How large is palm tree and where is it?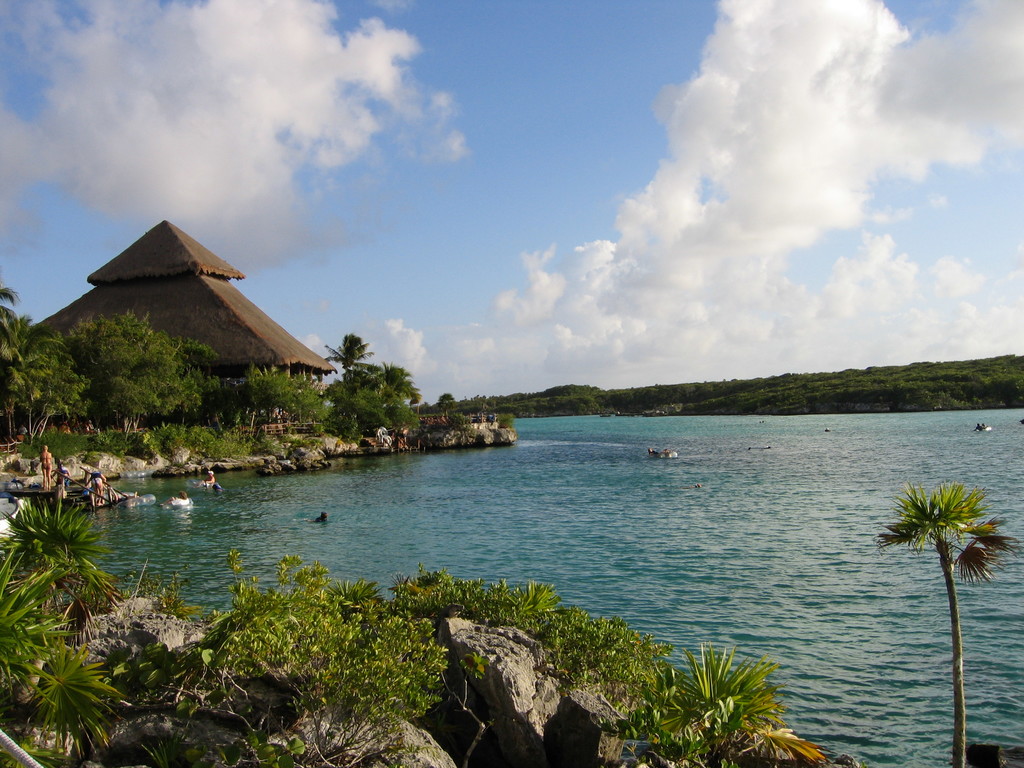
Bounding box: (left=0, top=283, right=24, bottom=394).
